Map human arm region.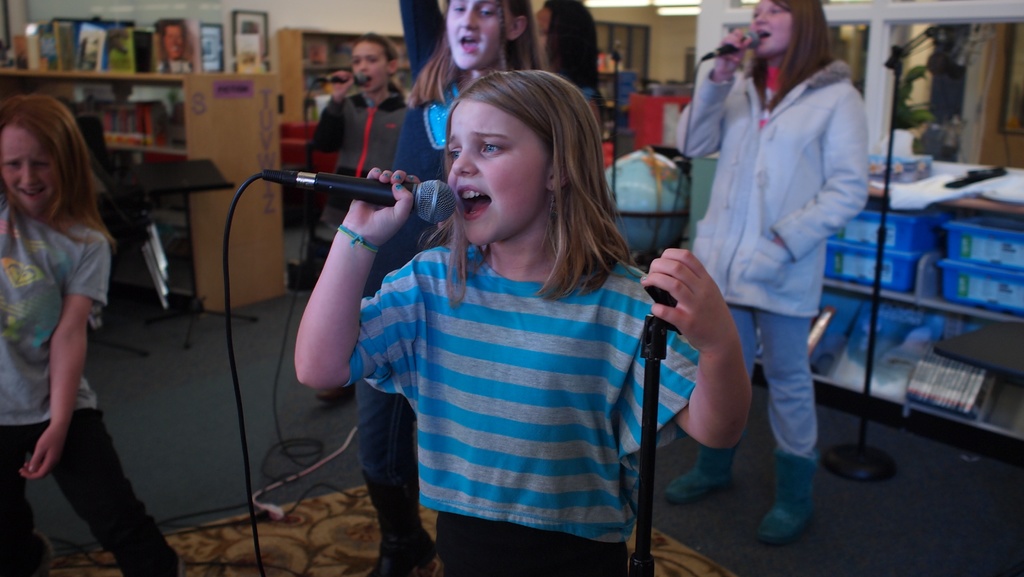
Mapped to region(766, 74, 872, 261).
